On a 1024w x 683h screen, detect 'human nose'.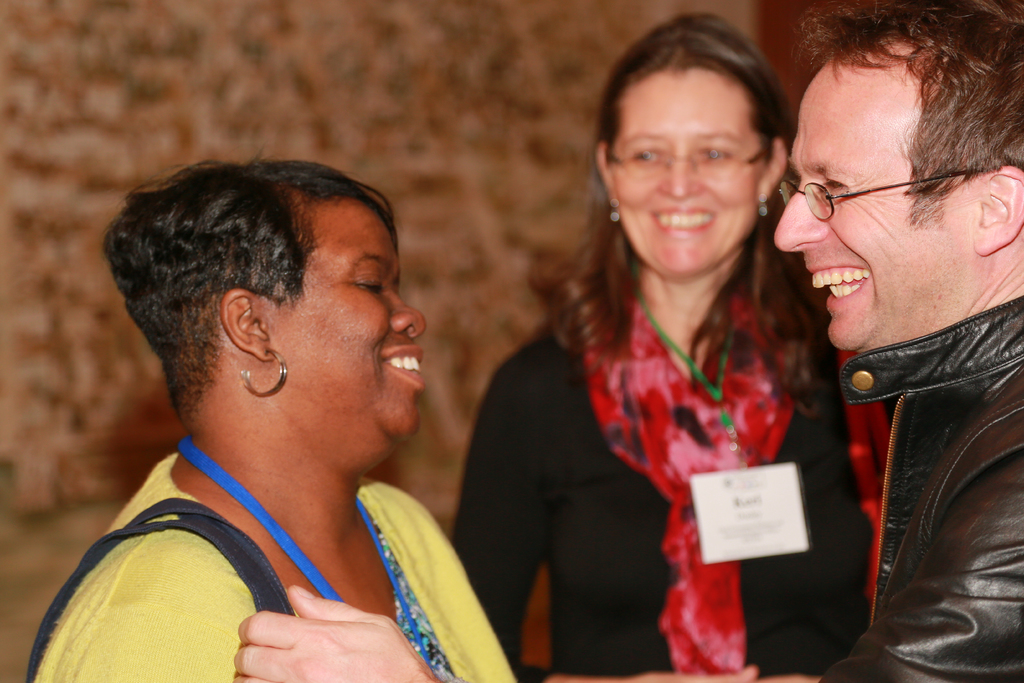
664, 154, 709, 197.
